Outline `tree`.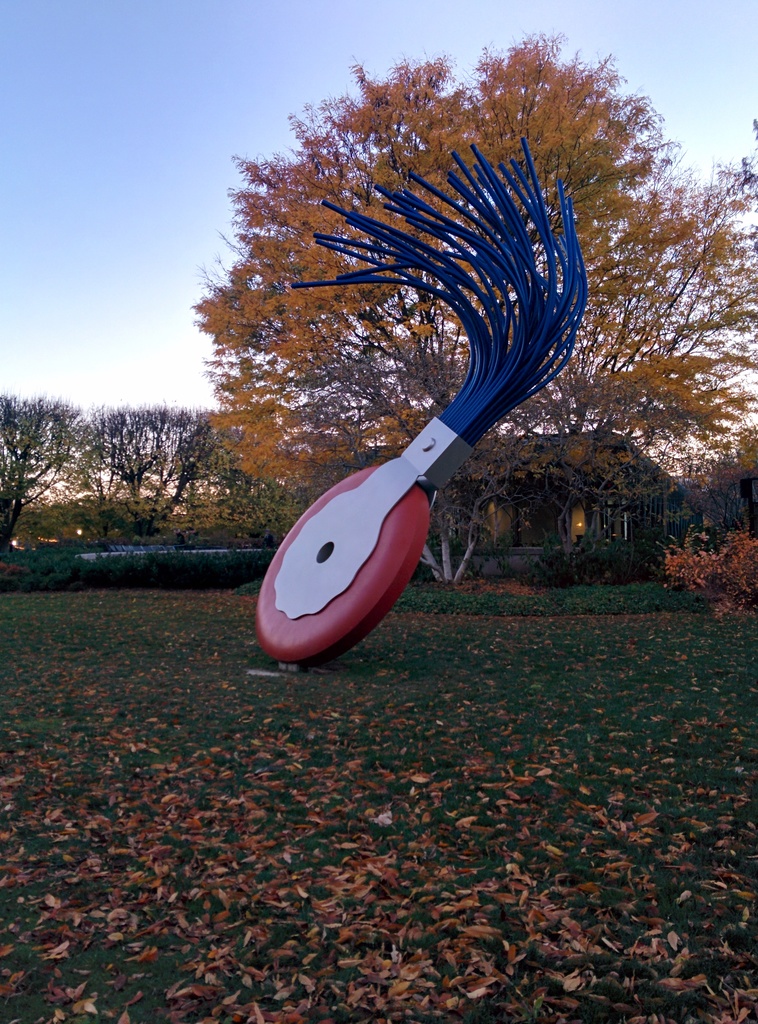
Outline: bbox=(732, 420, 757, 452).
